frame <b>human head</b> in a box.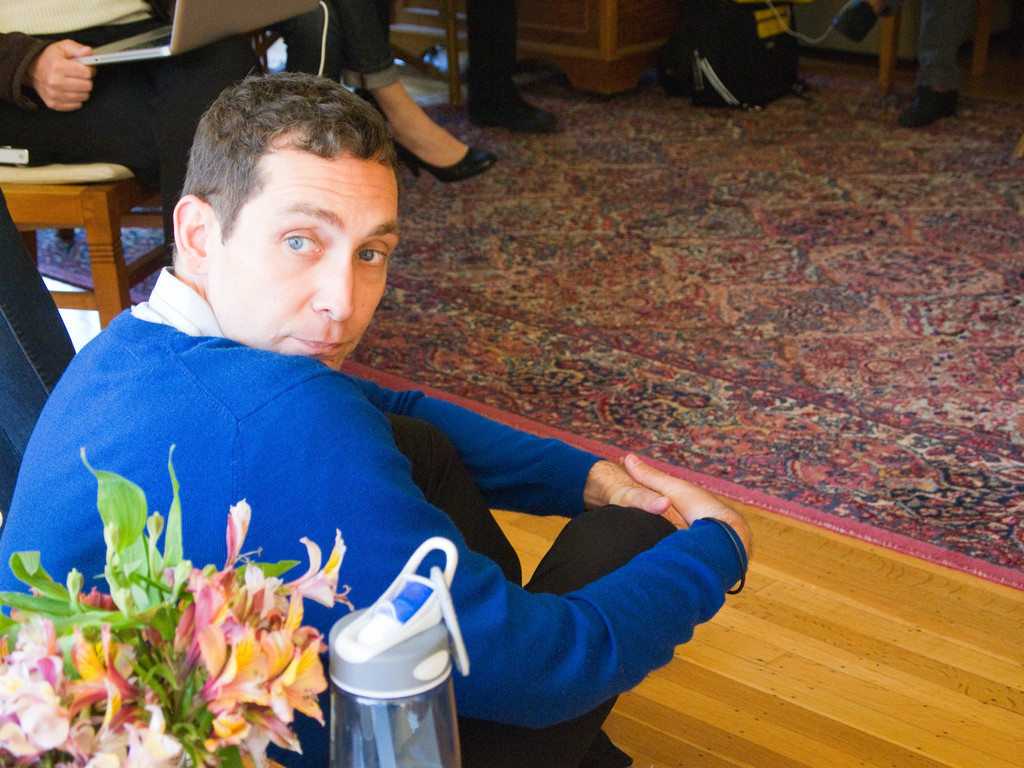
(156, 72, 403, 366).
